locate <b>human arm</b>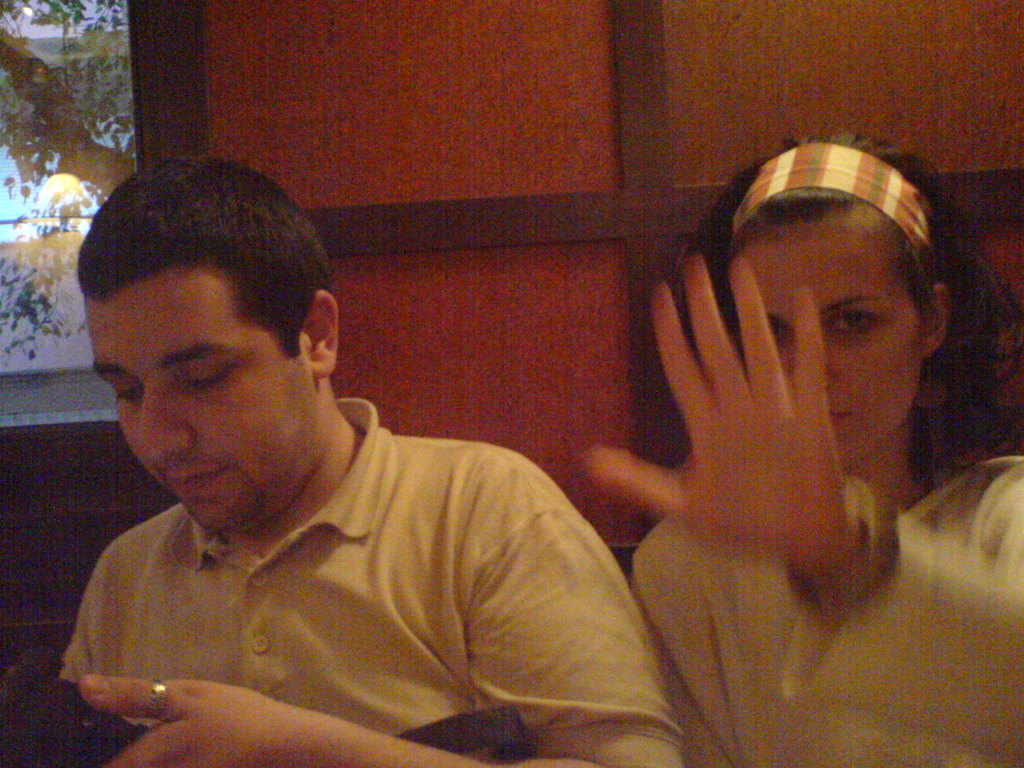
rect(582, 244, 1022, 761)
